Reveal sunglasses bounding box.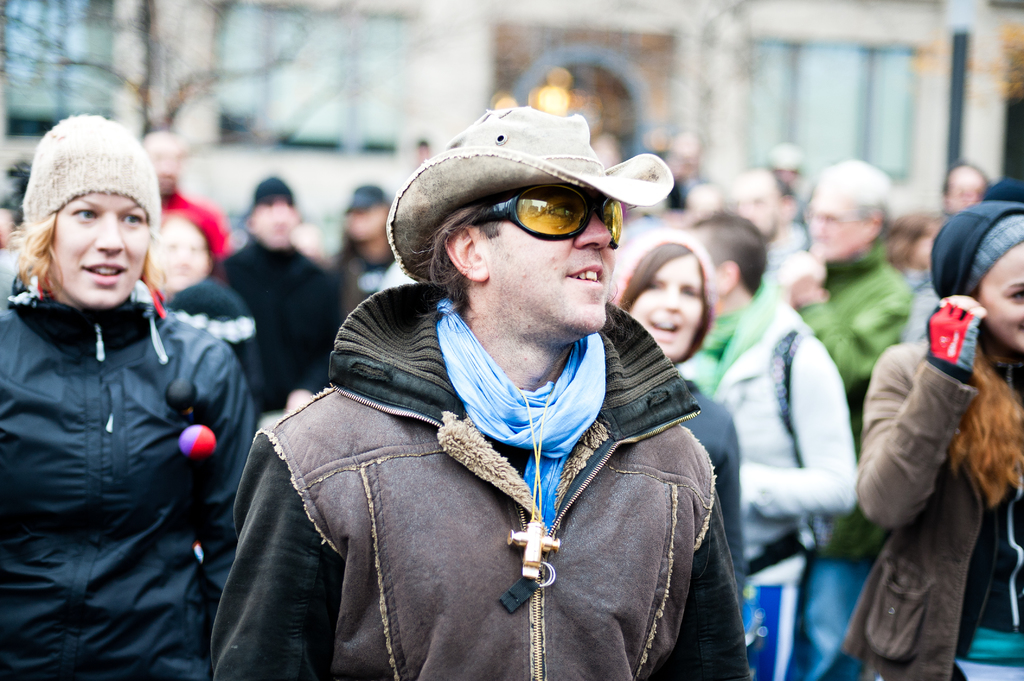
Revealed: l=468, t=185, r=626, b=252.
